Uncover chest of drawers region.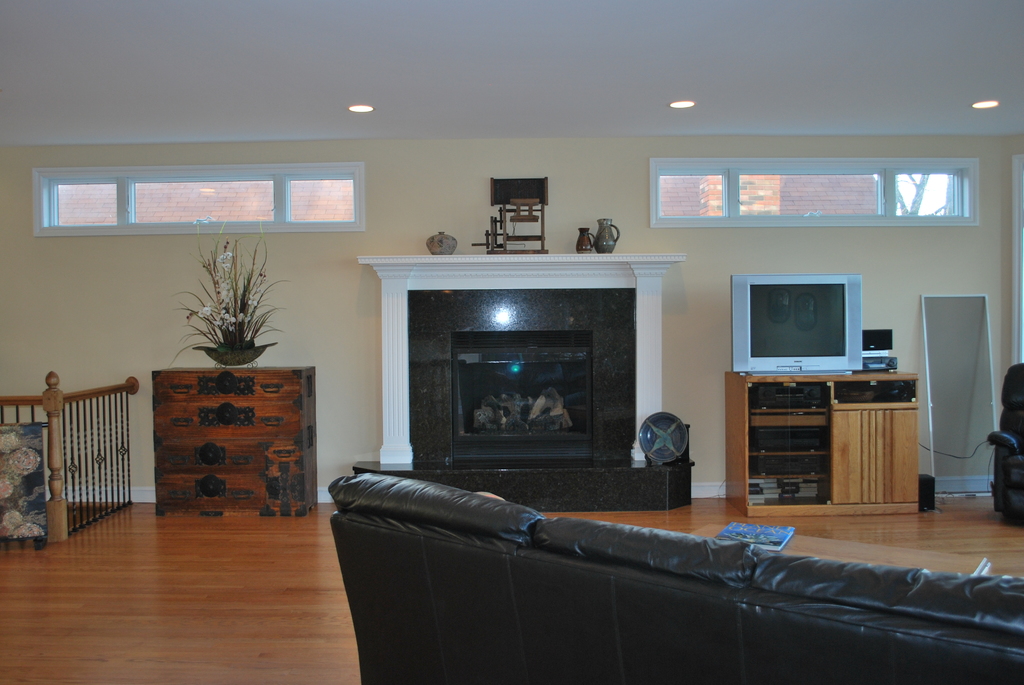
Uncovered: 150, 366, 322, 513.
